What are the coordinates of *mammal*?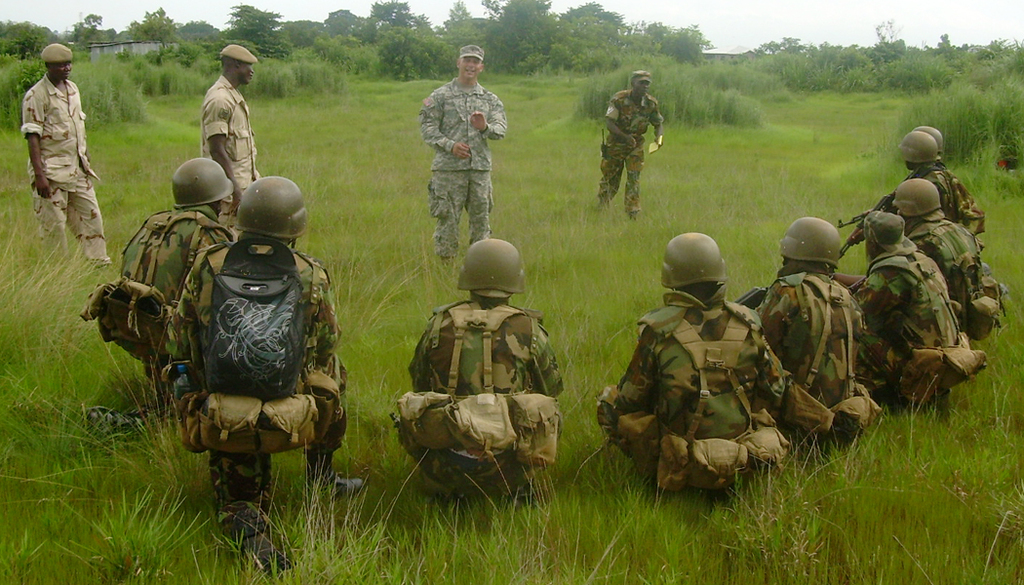
833:198:982:400.
